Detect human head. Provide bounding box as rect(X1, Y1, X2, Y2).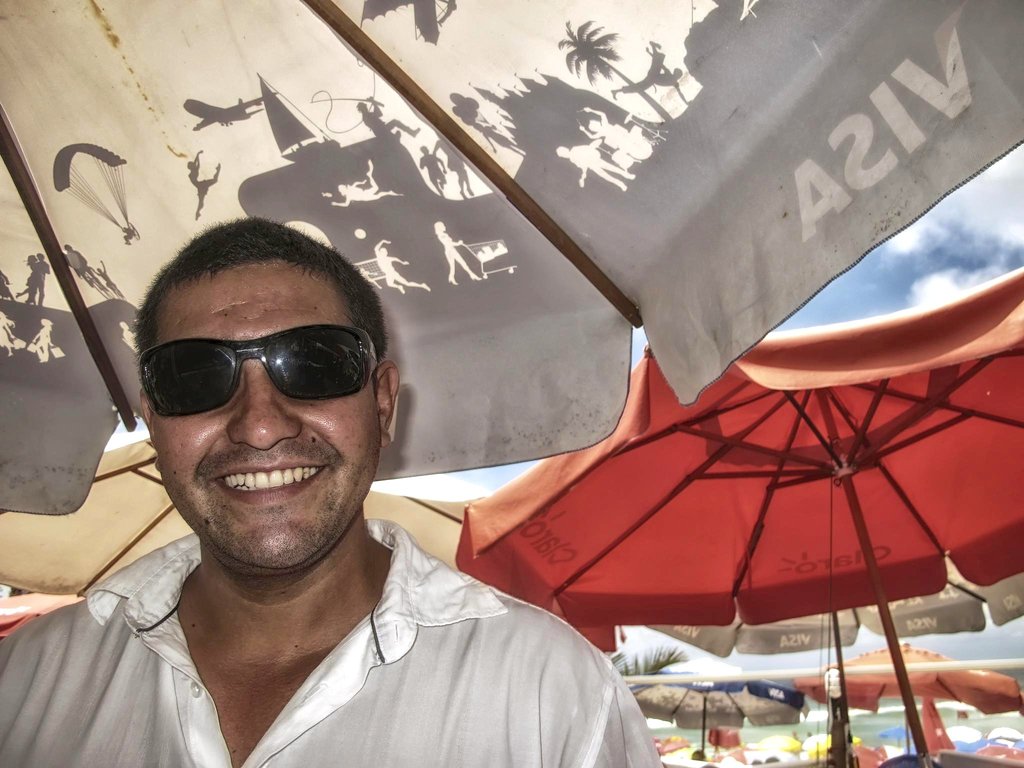
rect(670, 64, 685, 83).
